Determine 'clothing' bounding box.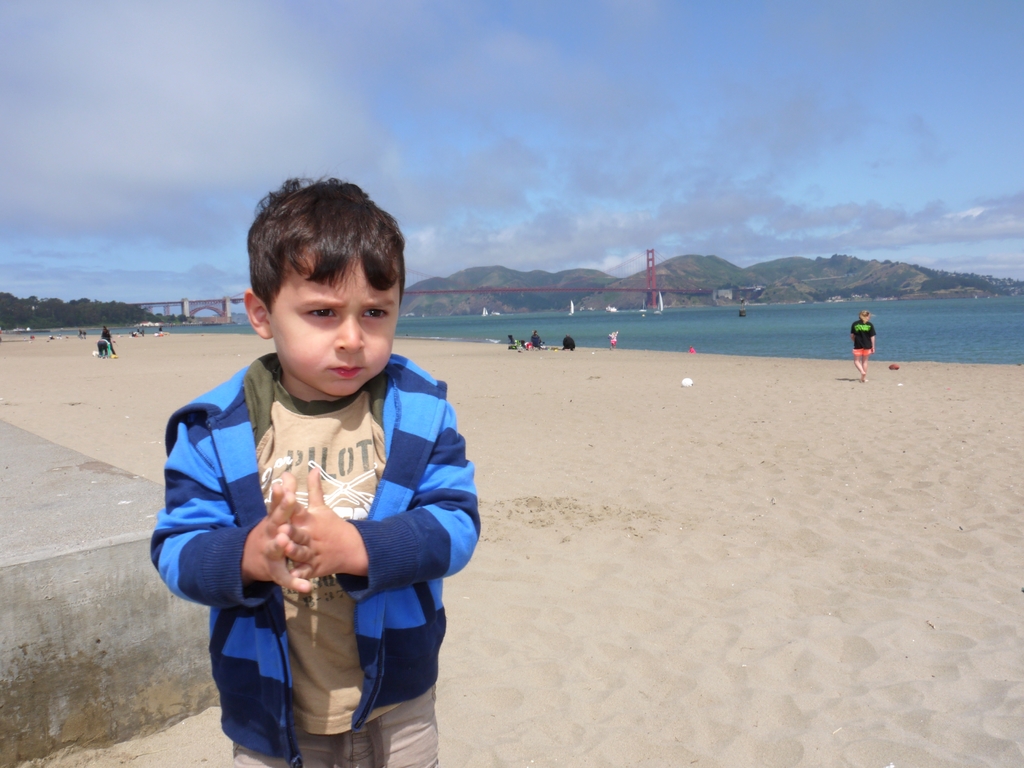
Determined: [529, 335, 543, 348].
